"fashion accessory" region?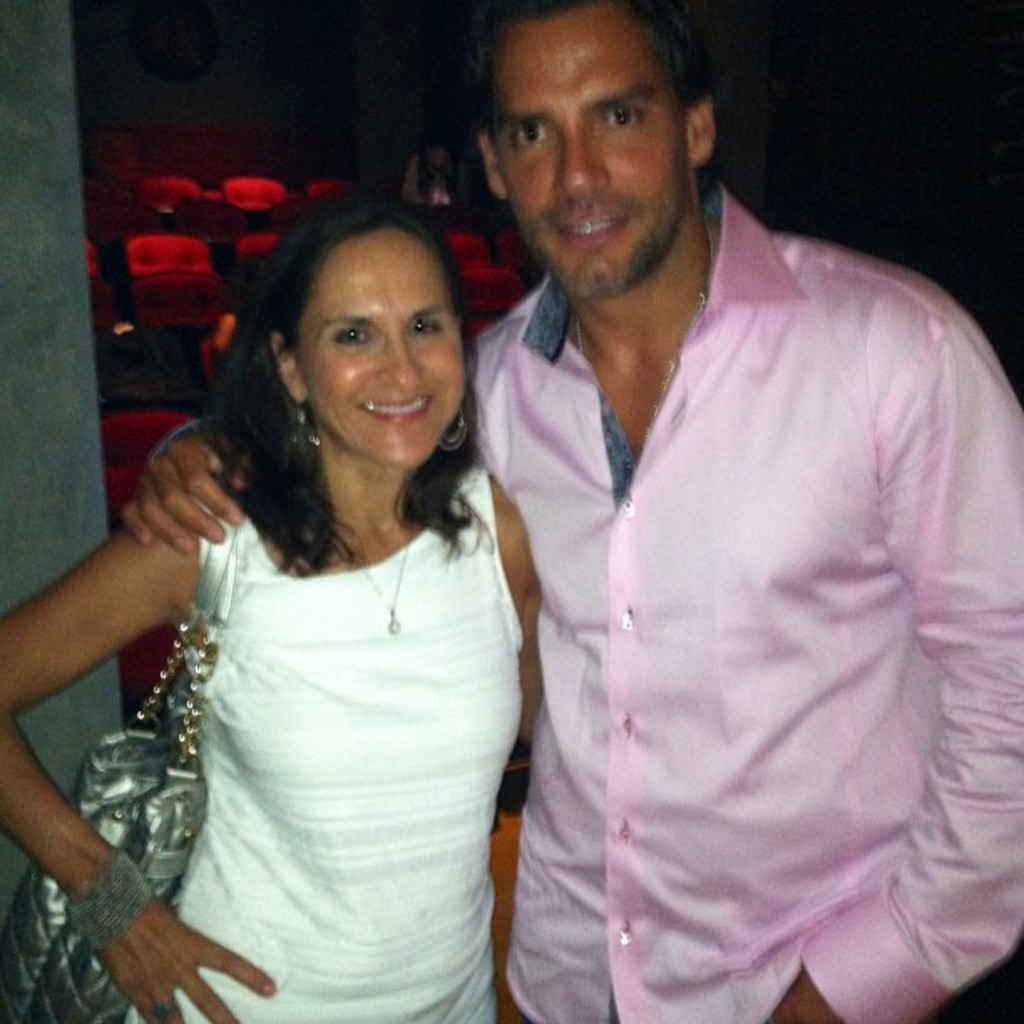
<bbox>0, 519, 238, 1022</bbox>
